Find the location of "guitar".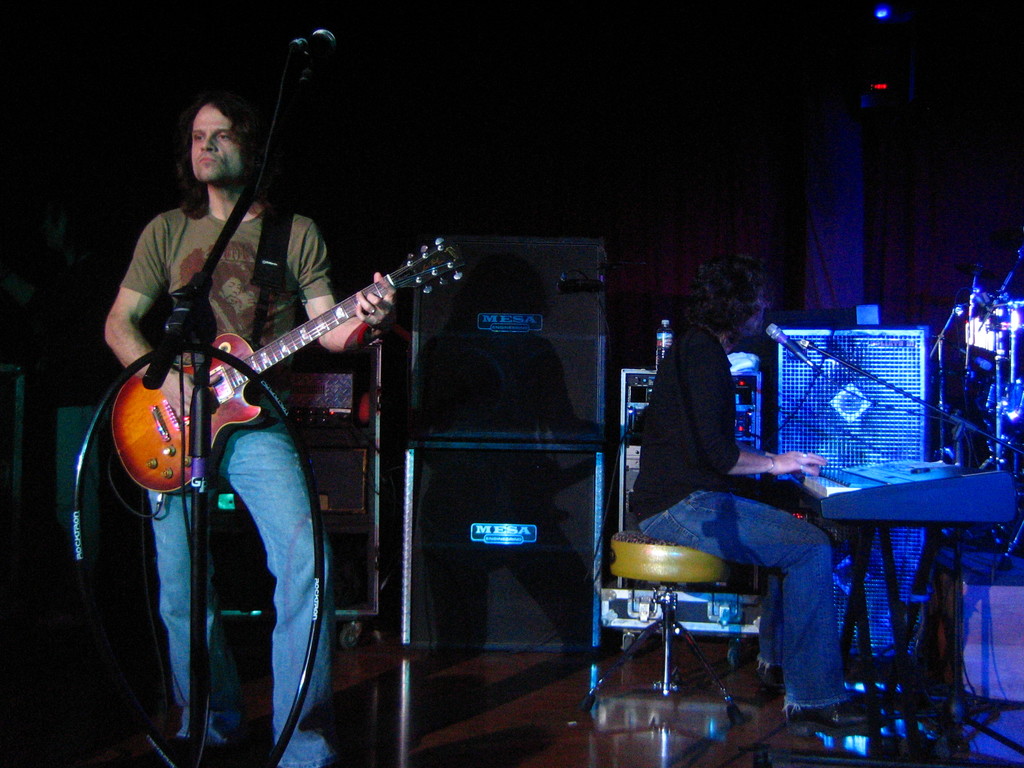
Location: 122,255,453,502.
